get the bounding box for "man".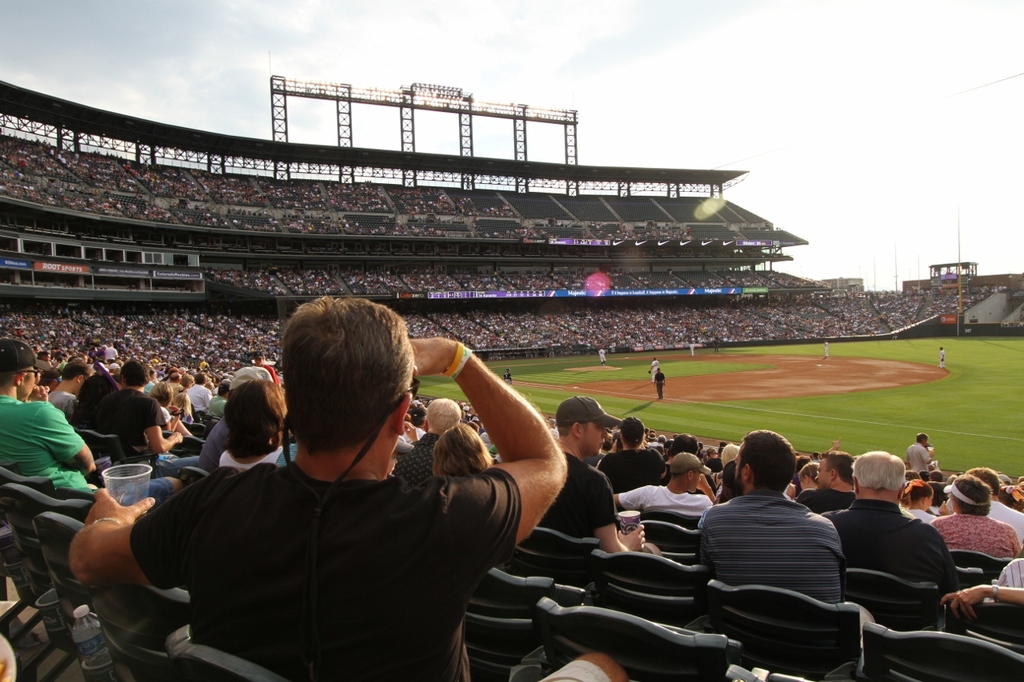
902, 429, 939, 477.
